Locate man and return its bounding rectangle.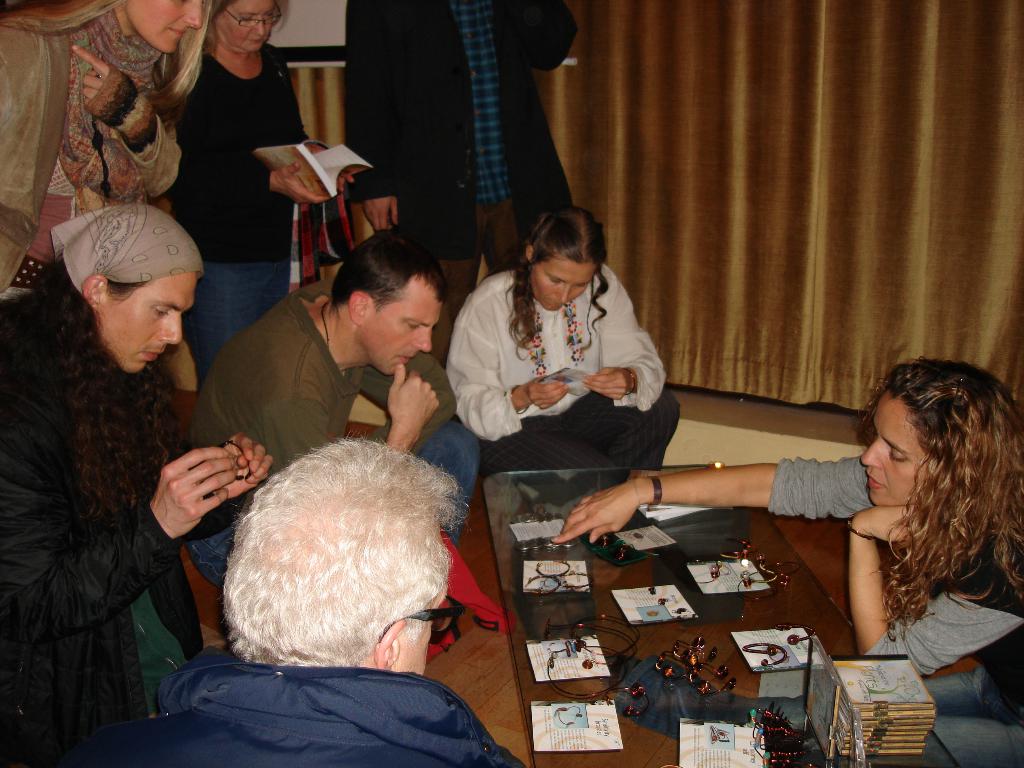
bbox(344, 0, 575, 307).
